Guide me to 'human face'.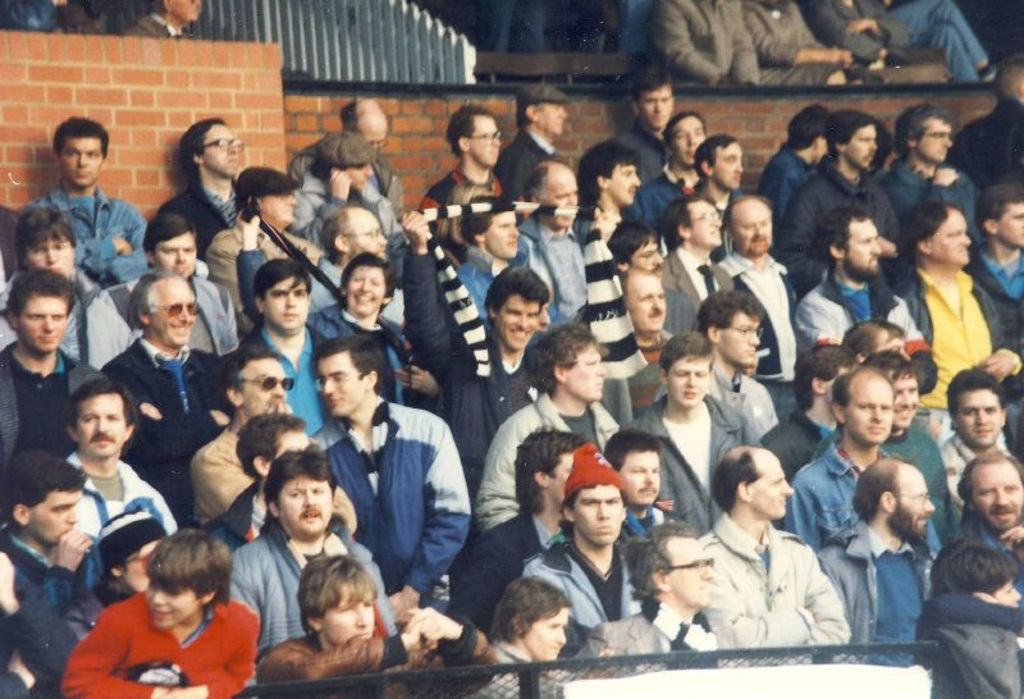
Guidance: <box>754,456,801,513</box>.
